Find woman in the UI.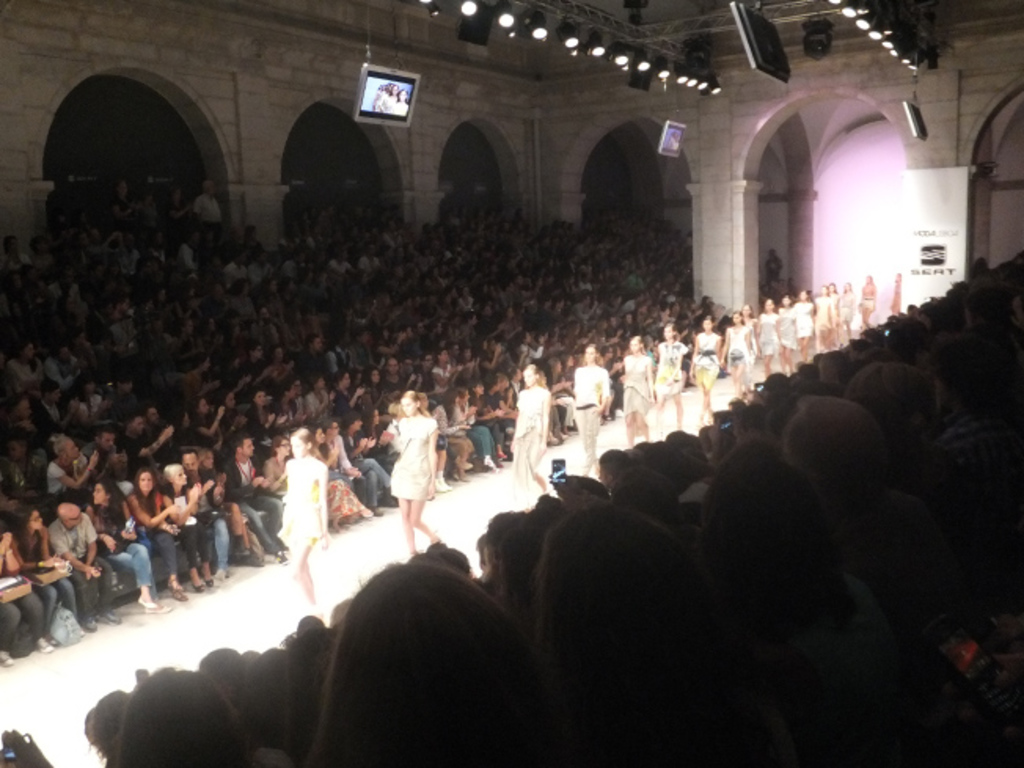
UI element at <box>812,287,829,352</box>.
